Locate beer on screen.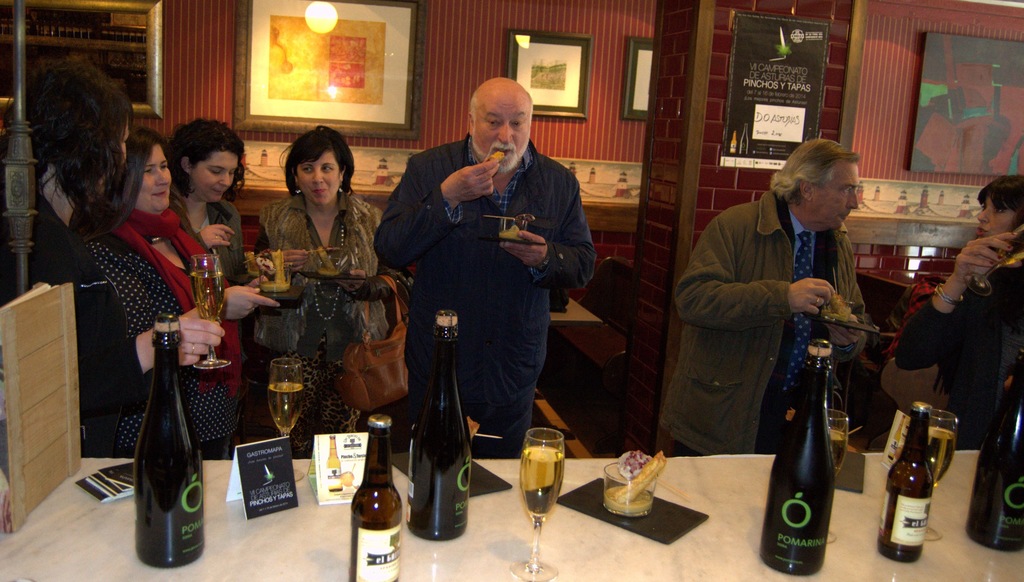
On screen at (left=195, top=251, right=234, bottom=378).
